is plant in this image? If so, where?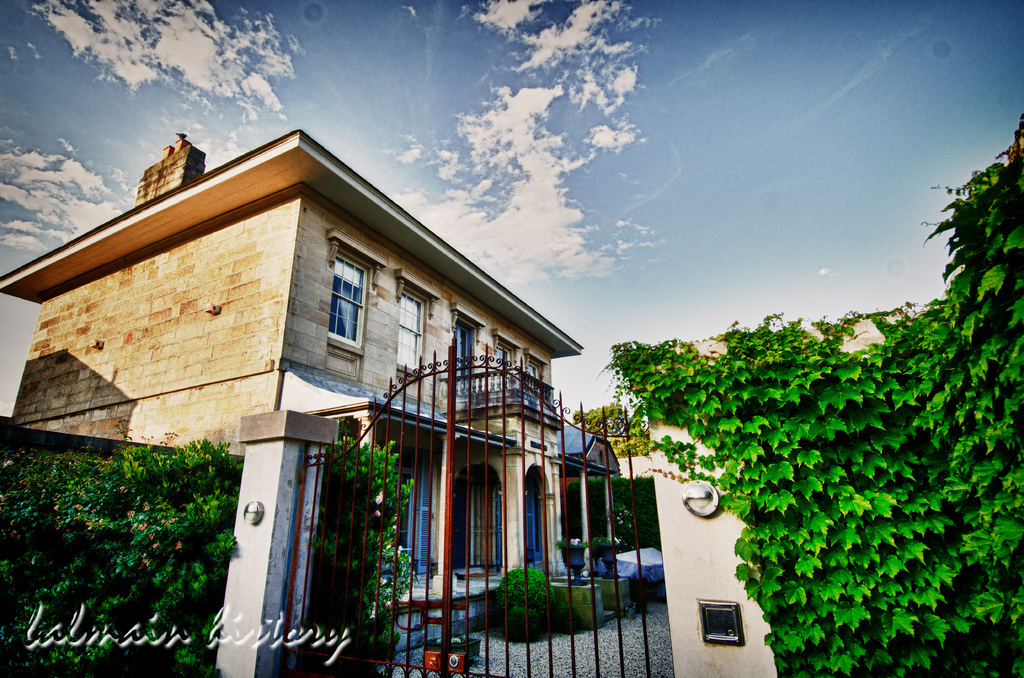
Yes, at {"x1": 495, "y1": 558, "x2": 561, "y2": 634}.
